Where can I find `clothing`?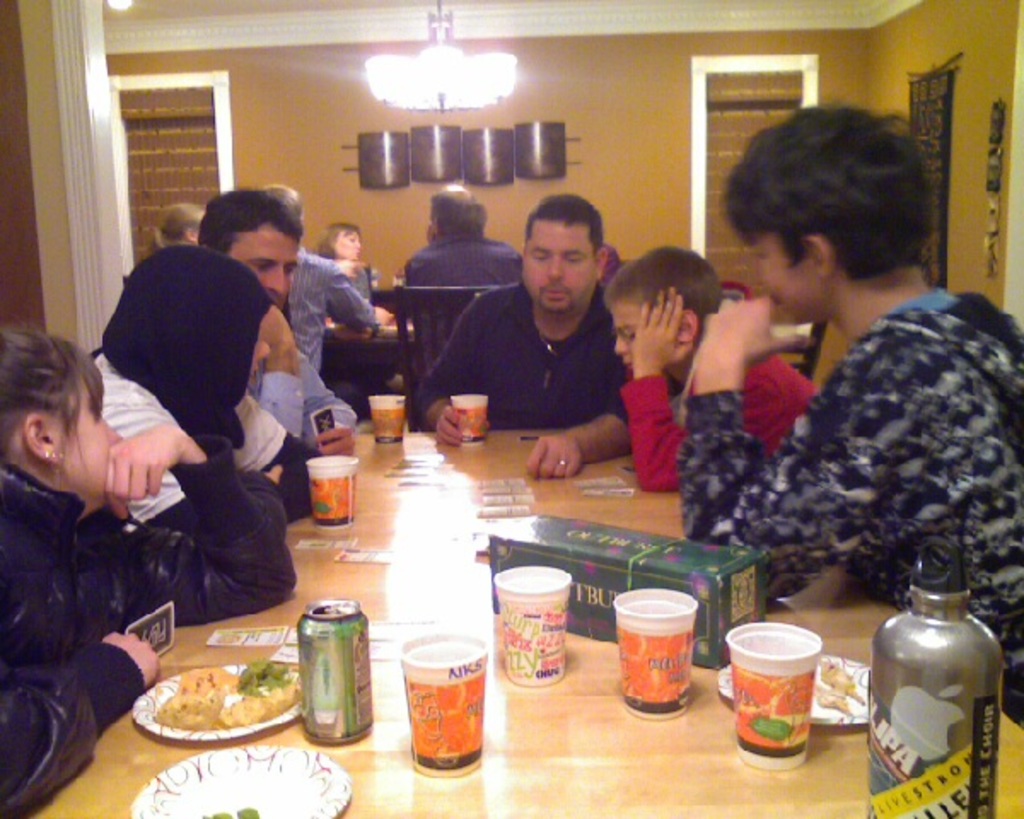
You can find it at select_region(236, 351, 345, 440).
